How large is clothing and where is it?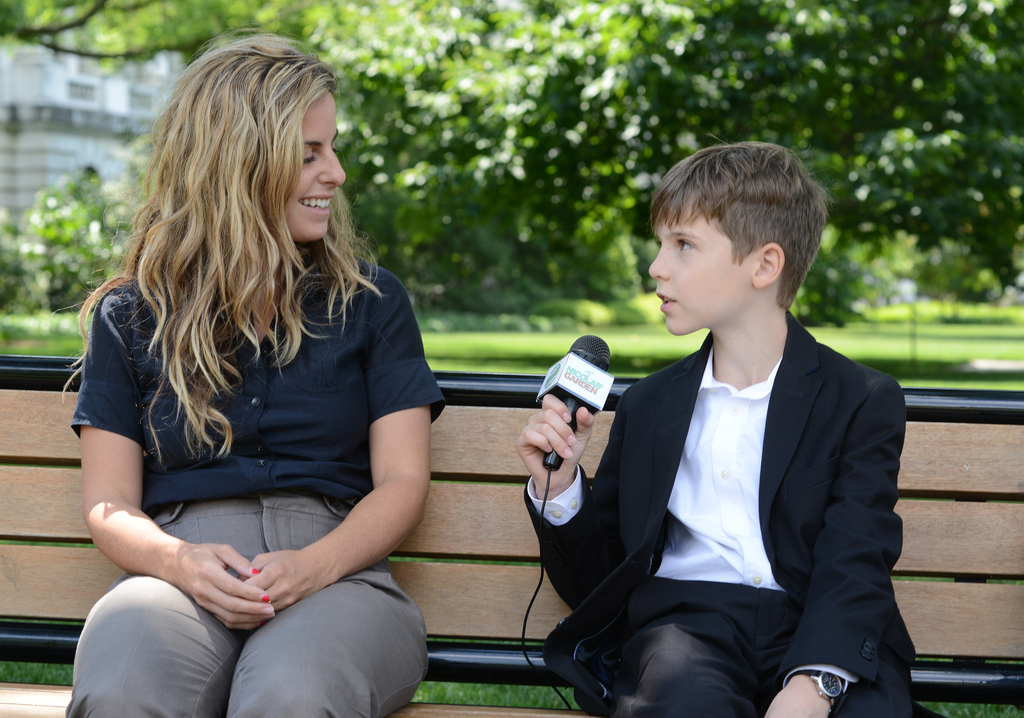
Bounding box: (x1=76, y1=178, x2=438, y2=673).
